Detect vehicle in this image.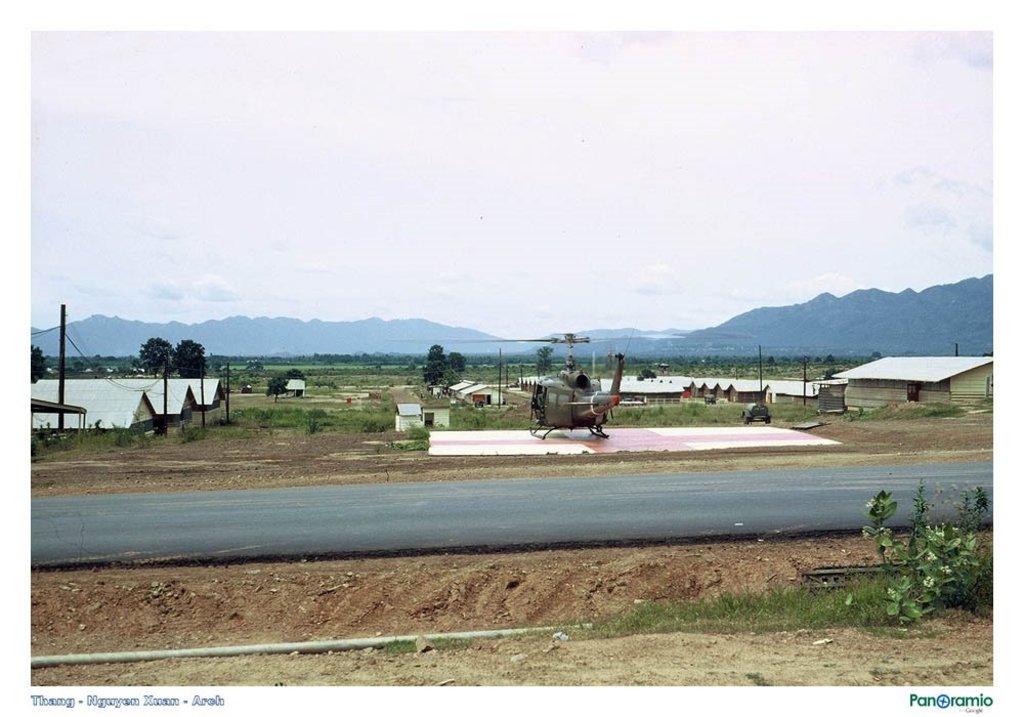
Detection: [left=538, top=347, right=640, bottom=435].
